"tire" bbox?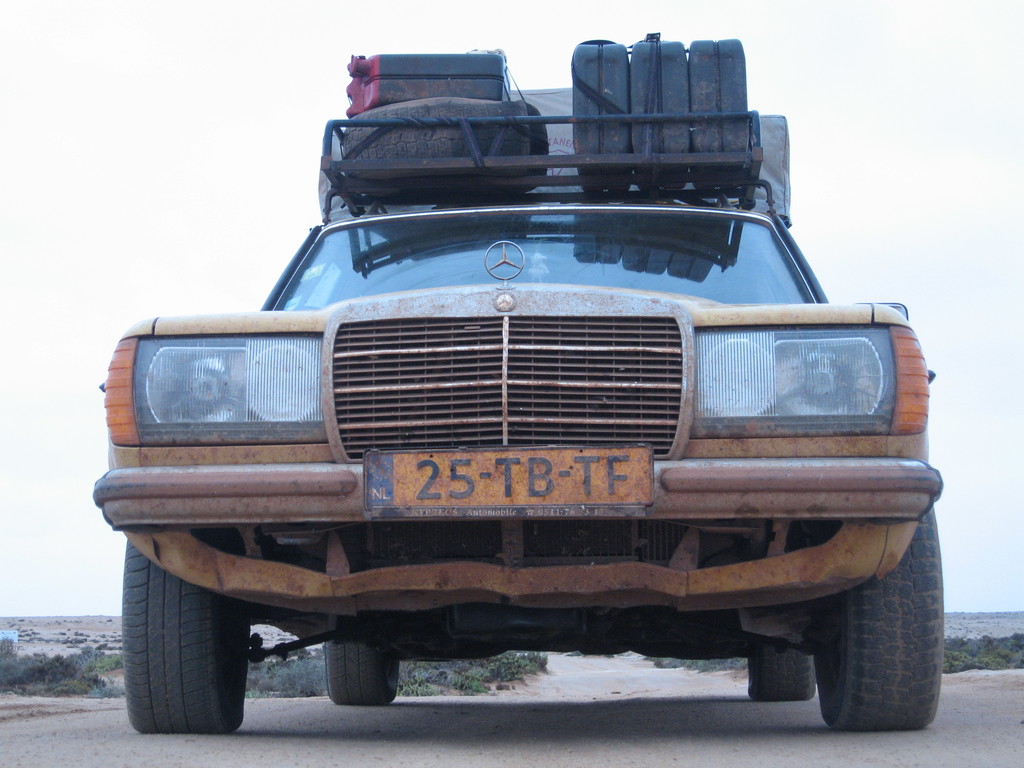
left=817, top=512, right=948, bottom=733
